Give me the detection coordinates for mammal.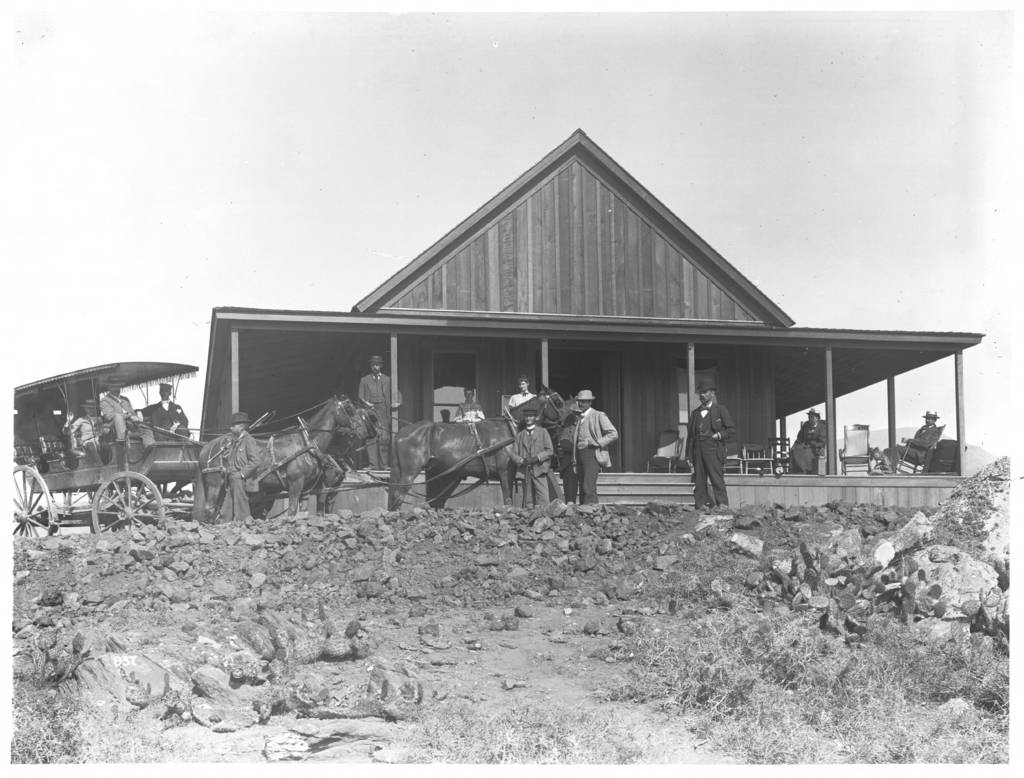
BBox(100, 377, 134, 442).
